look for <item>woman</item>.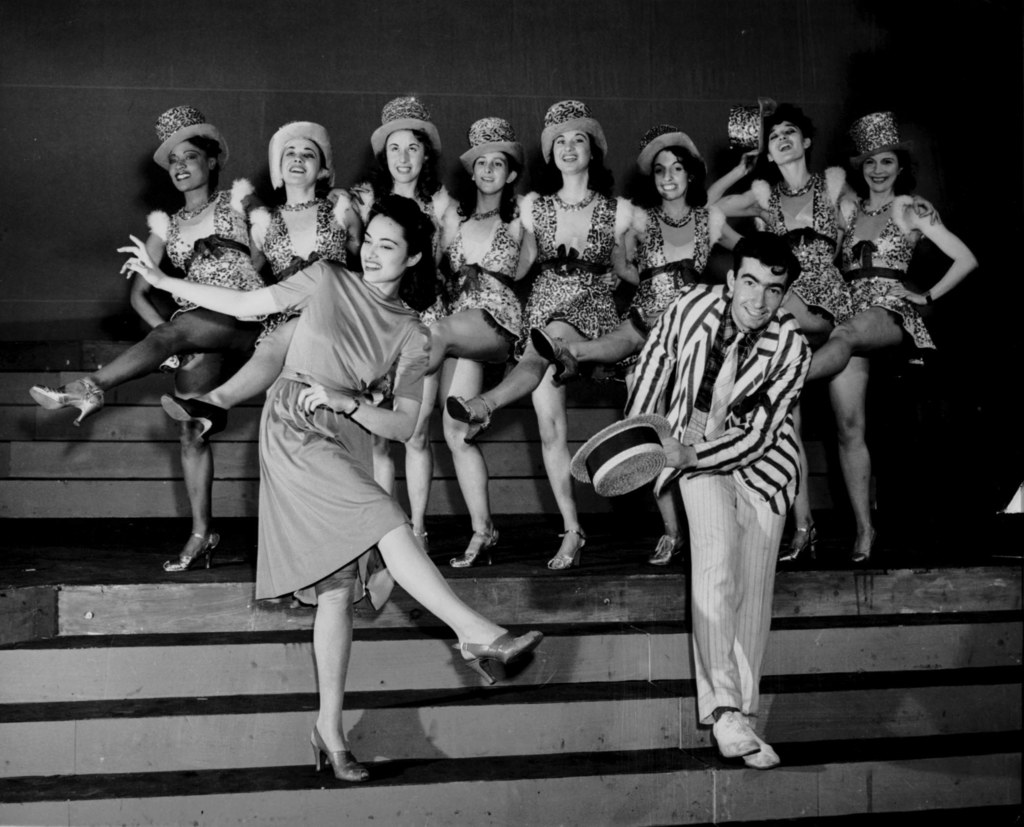
Found: crop(806, 111, 977, 566).
